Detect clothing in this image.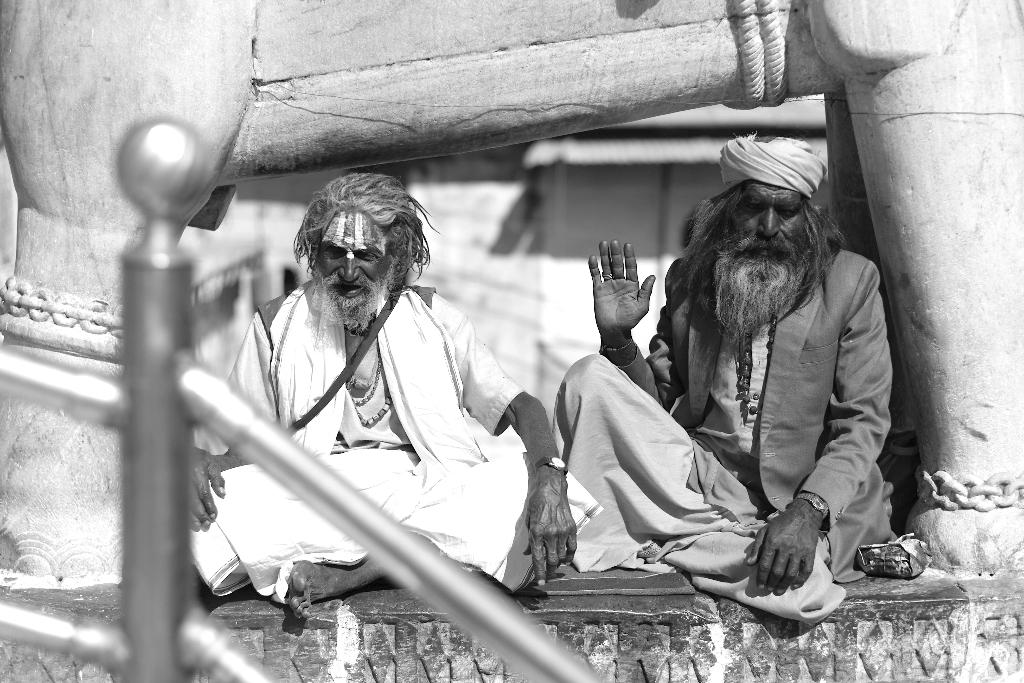
Detection: x1=629, y1=192, x2=920, y2=619.
